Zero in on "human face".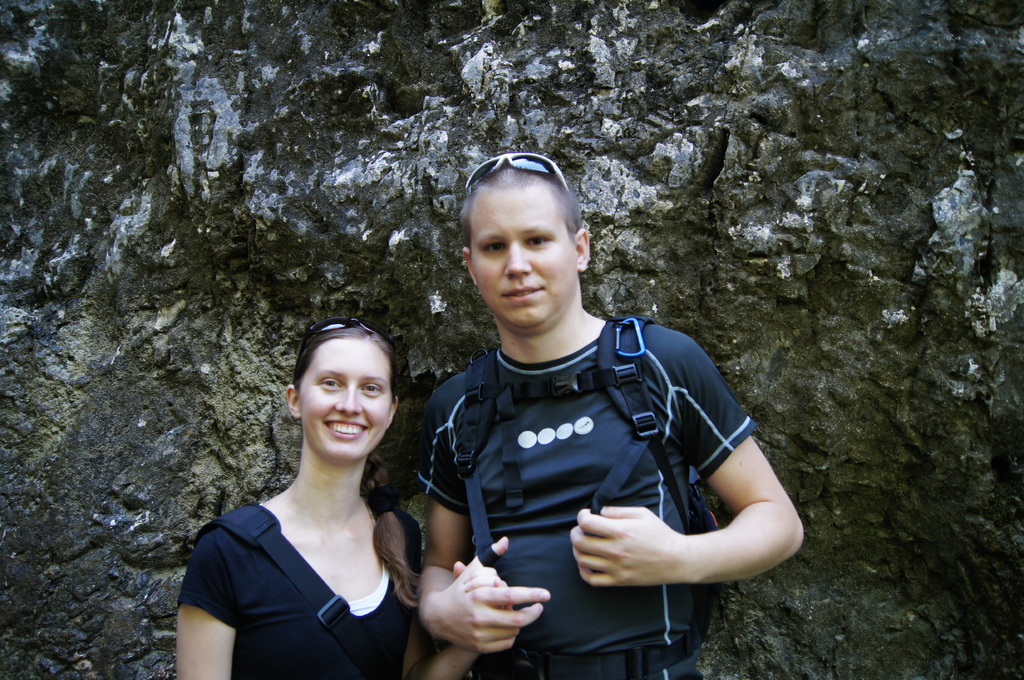
Zeroed in: 298:337:390:464.
